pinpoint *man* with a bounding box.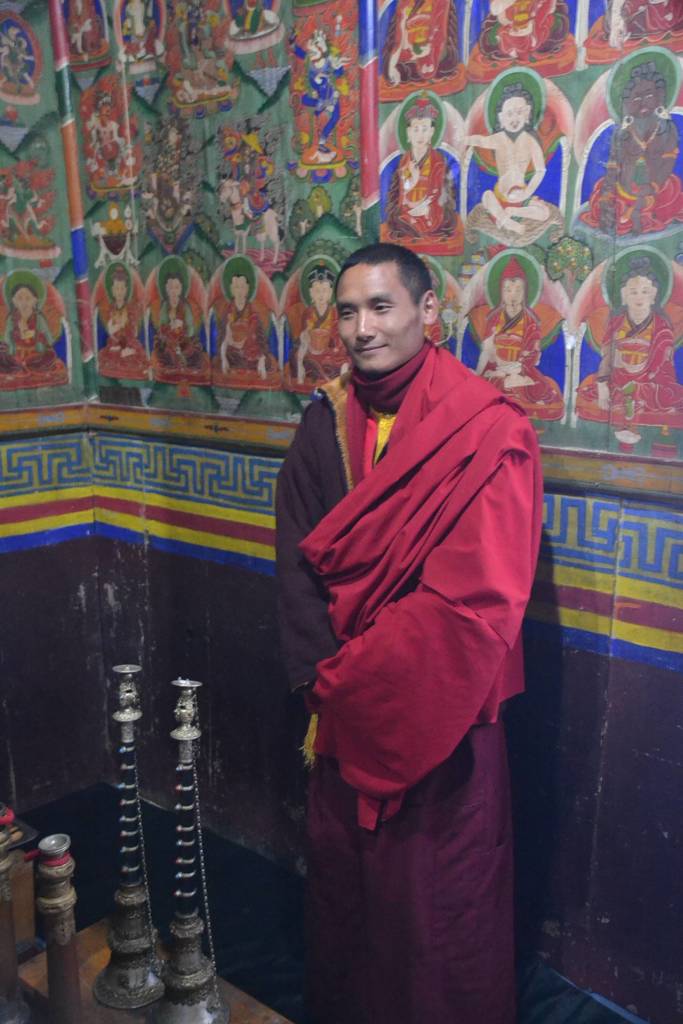
70,0,104,51.
